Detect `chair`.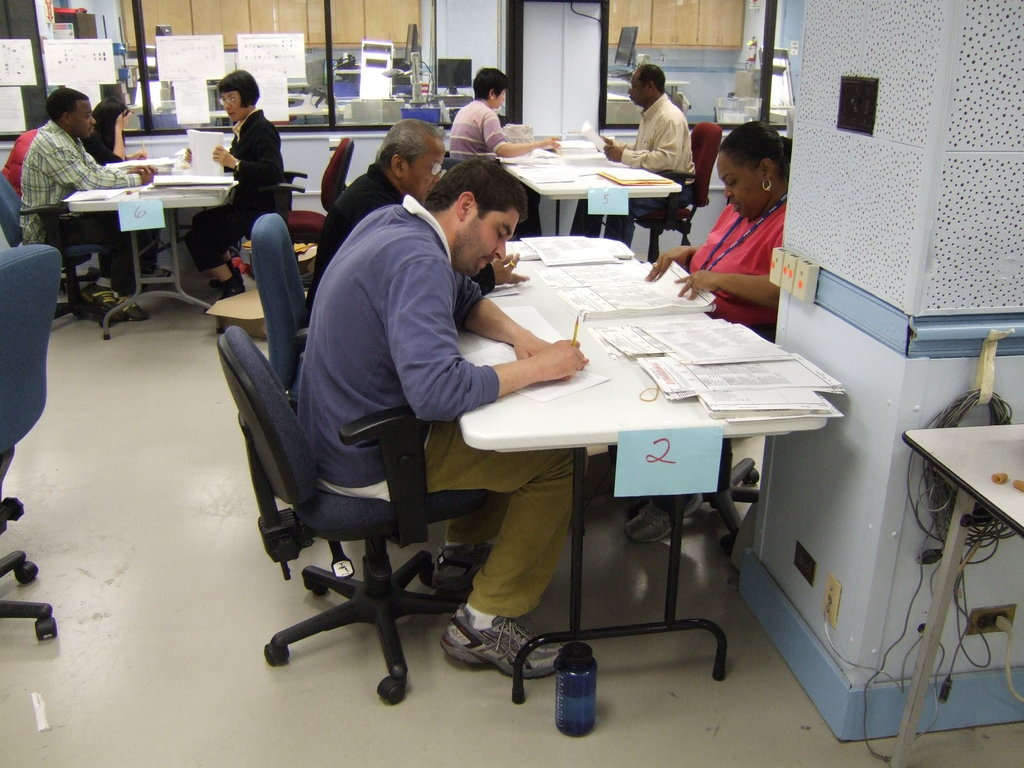
Detected at BBox(0, 242, 54, 639).
